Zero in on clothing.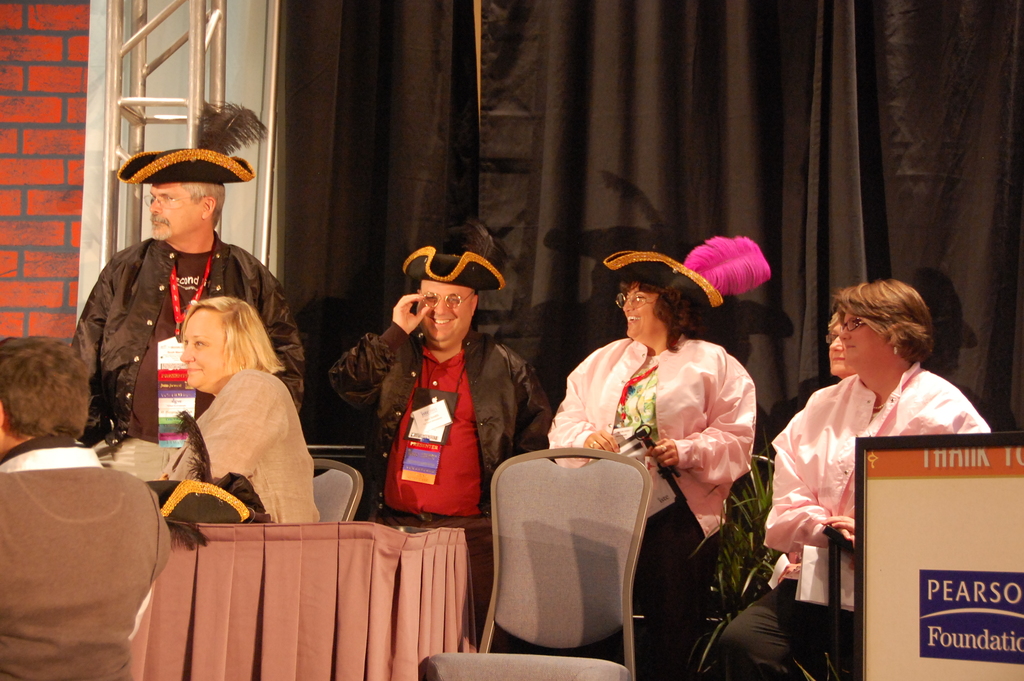
Zeroed in: <bbox>722, 368, 1004, 680</bbox>.
